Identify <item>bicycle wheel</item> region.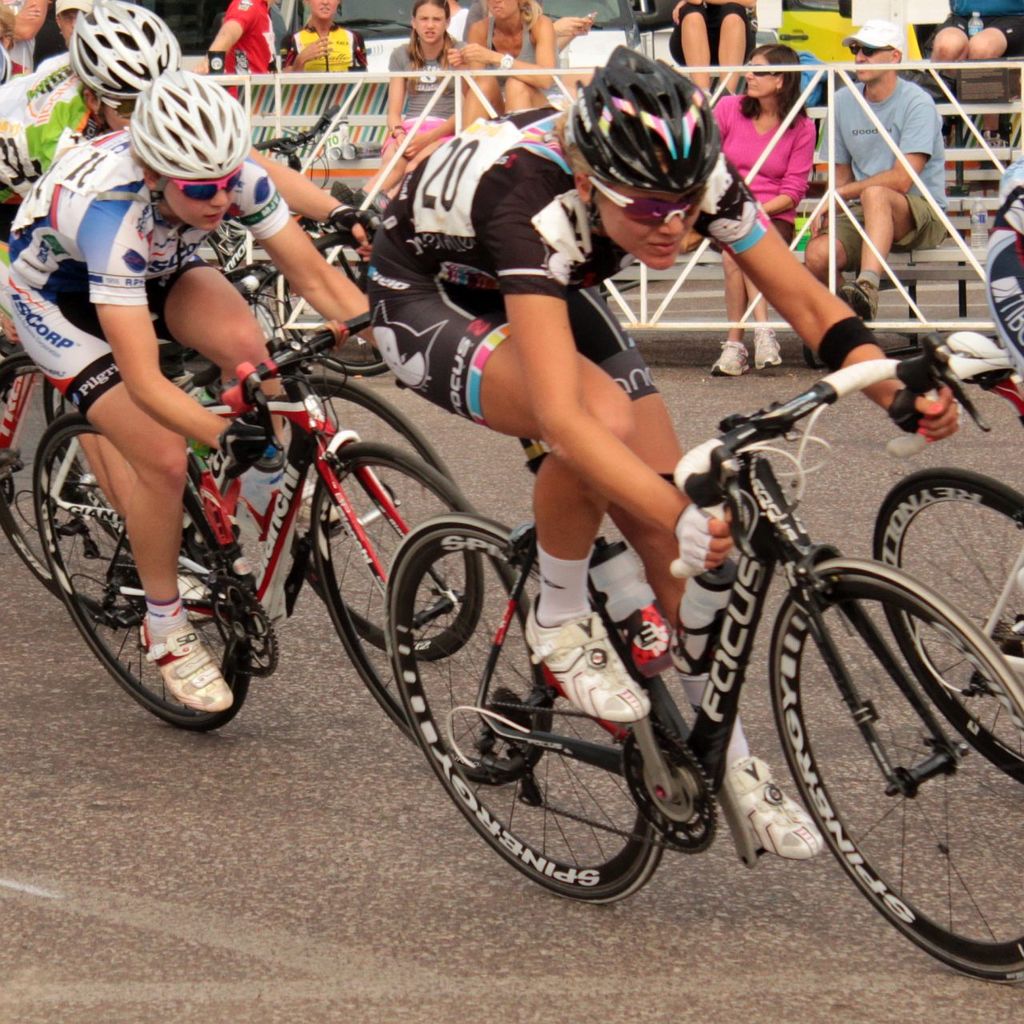
Region: [313,438,550,787].
